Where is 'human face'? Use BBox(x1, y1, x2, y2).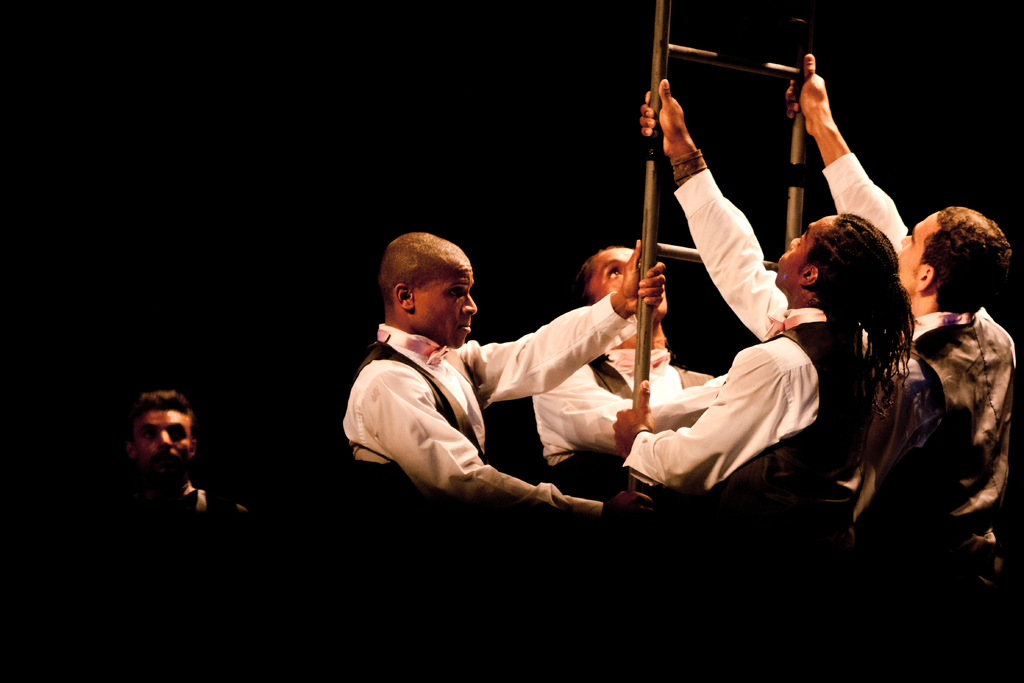
BBox(894, 208, 941, 293).
